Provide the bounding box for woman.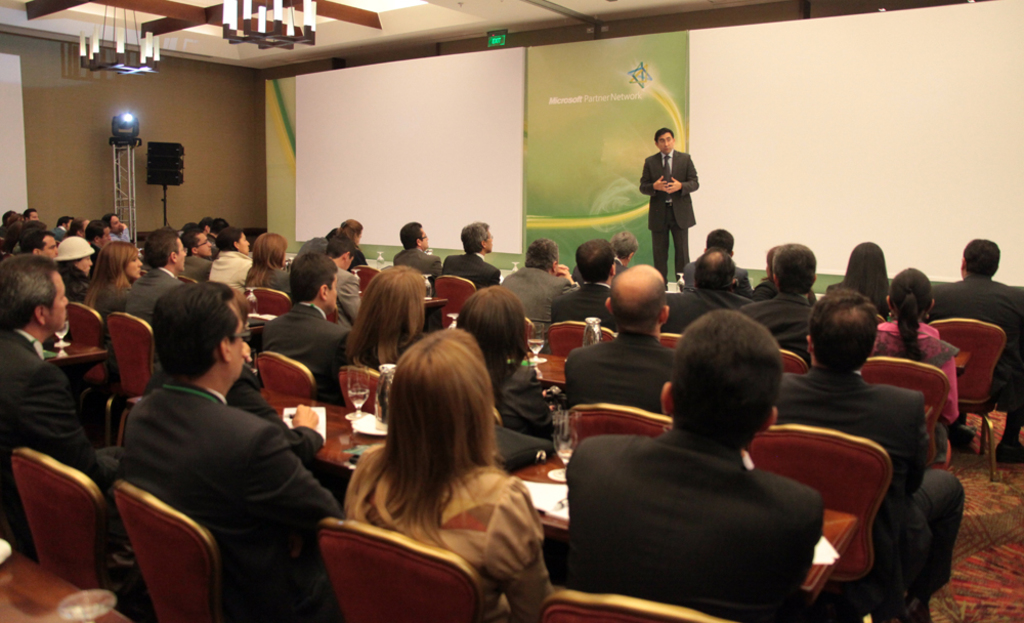
bbox(313, 306, 548, 614).
